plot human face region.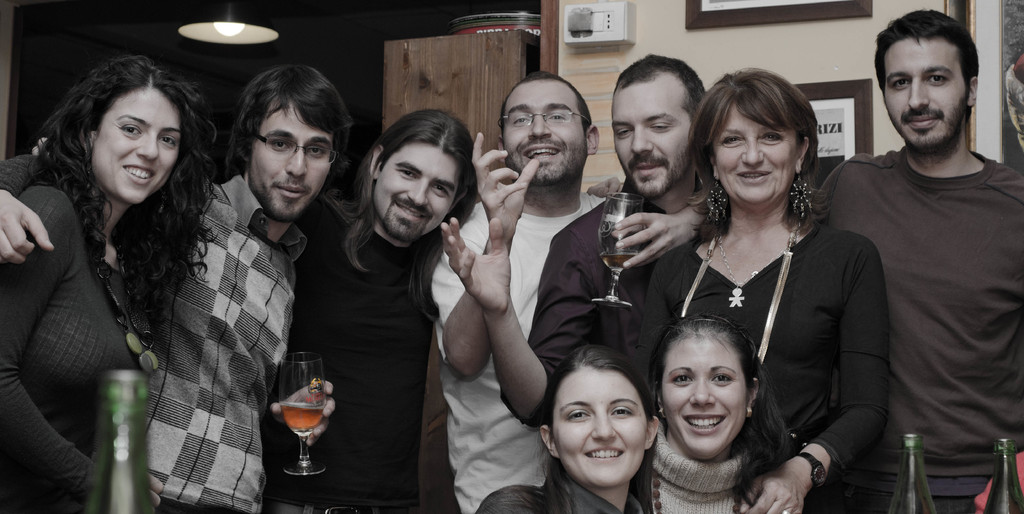
Plotted at left=248, top=103, right=334, bottom=220.
